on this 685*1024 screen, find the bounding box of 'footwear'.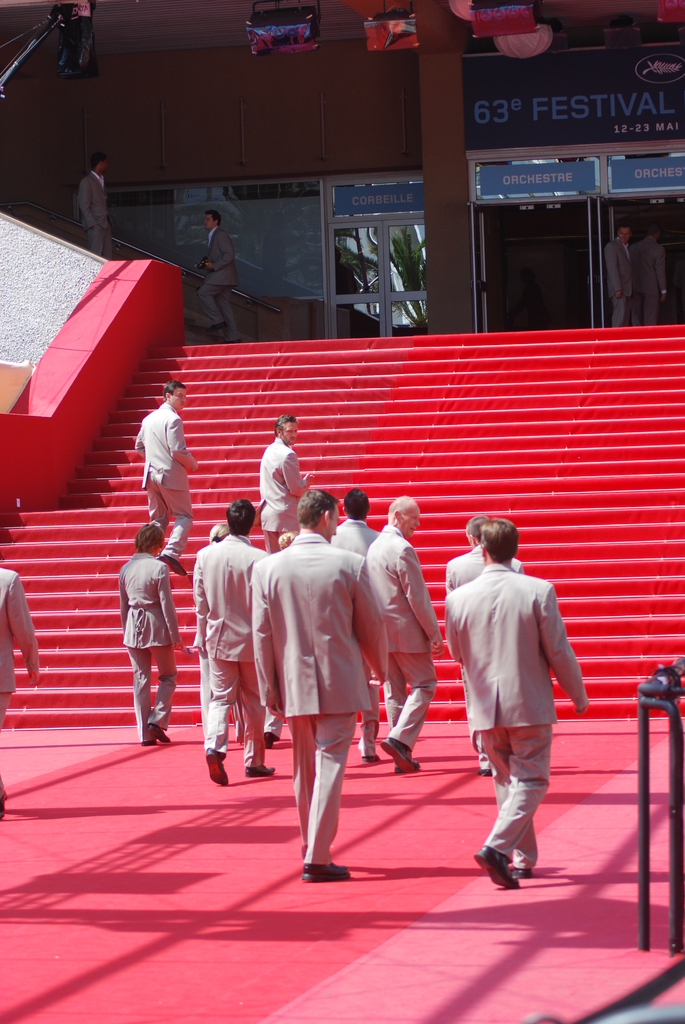
Bounding box: bbox=[240, 760, 276, 780].
